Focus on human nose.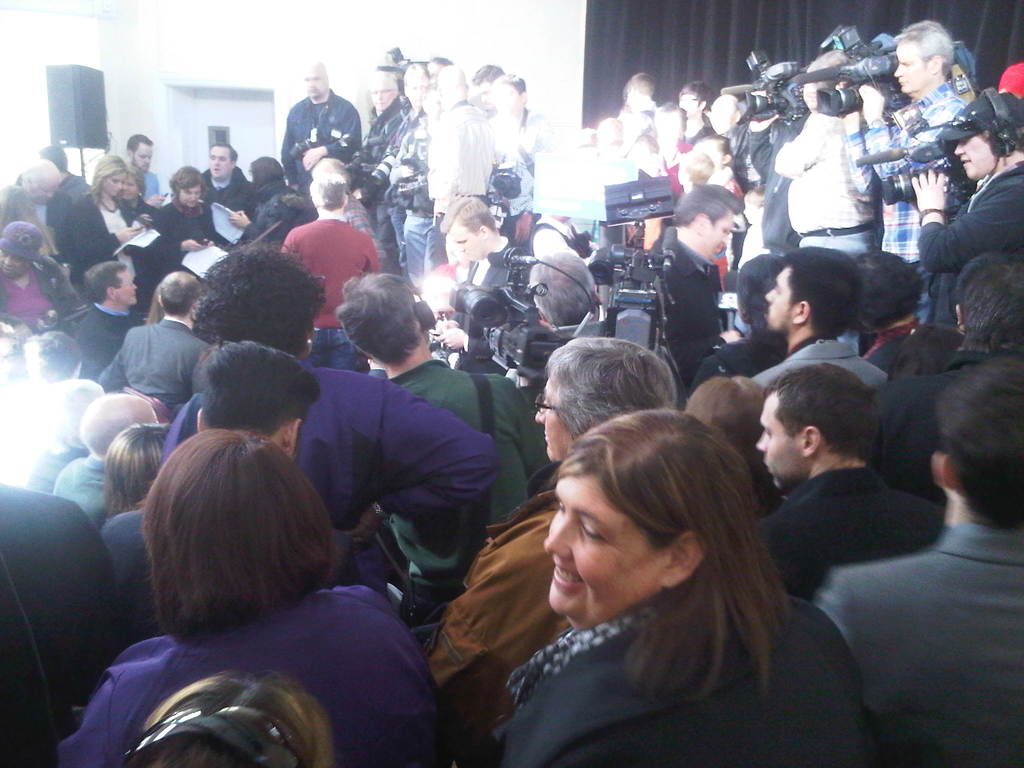
Focused at rect(212, 161, 218, 170).
